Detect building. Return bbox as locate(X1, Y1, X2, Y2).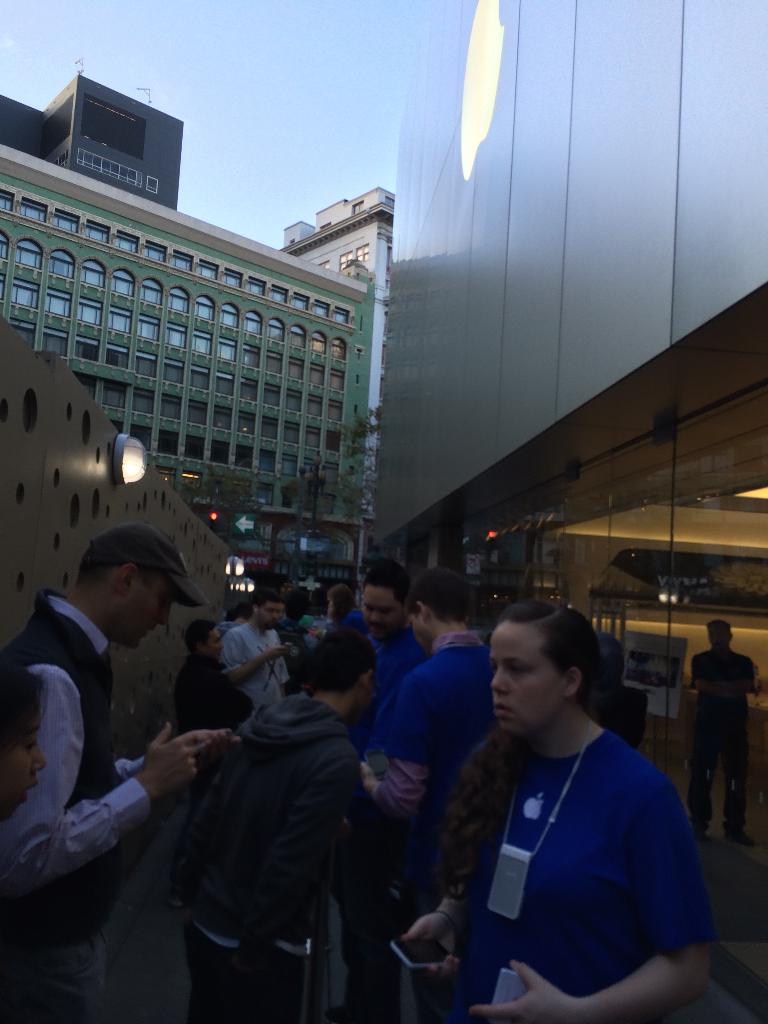
locate(0, 74, 184, 208).
